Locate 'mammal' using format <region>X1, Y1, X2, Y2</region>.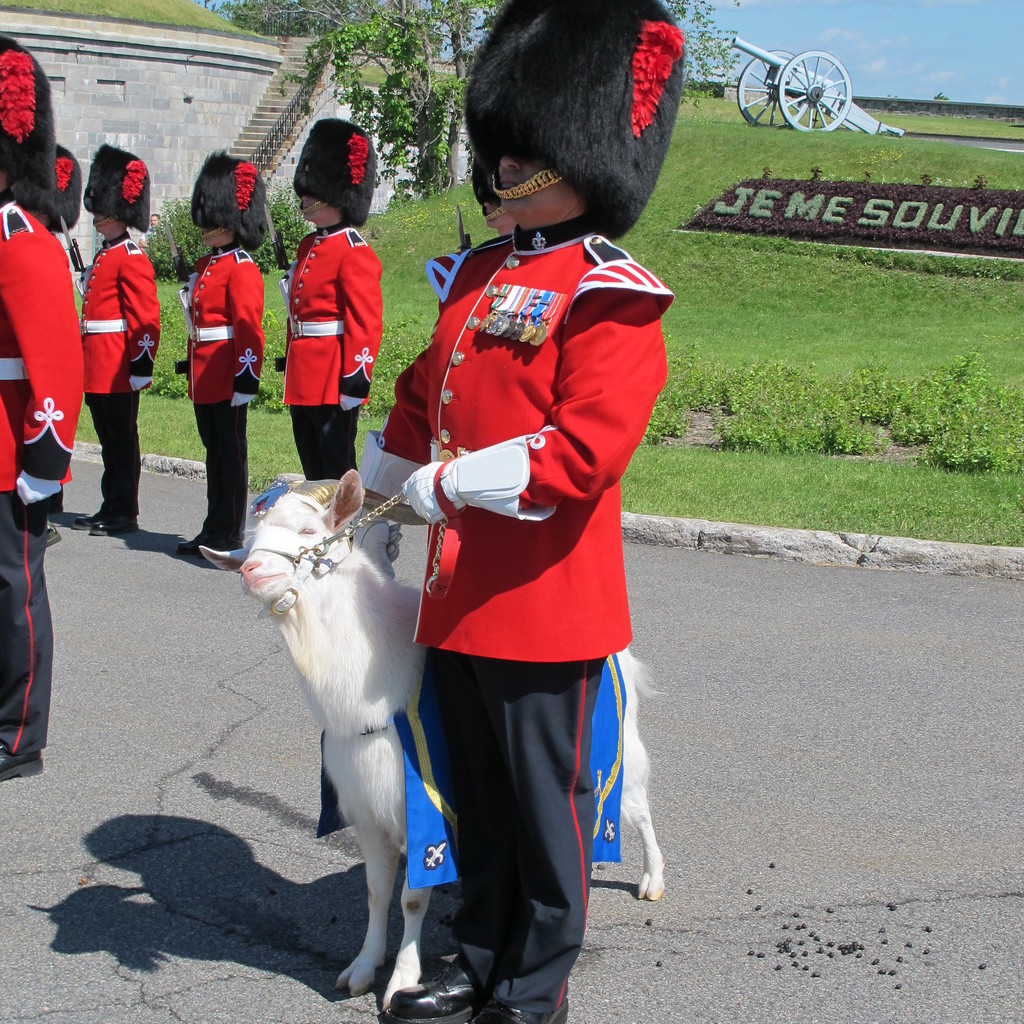
<region>29, 143, 82, 239</region>.
